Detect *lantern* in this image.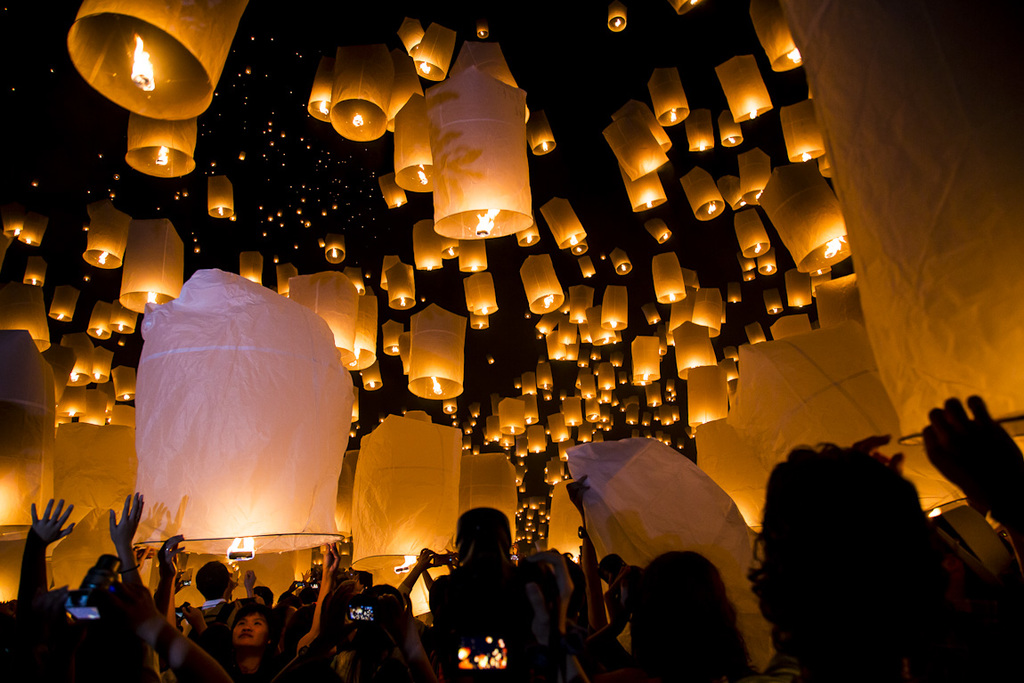
Detection: 608,117,671,182.
